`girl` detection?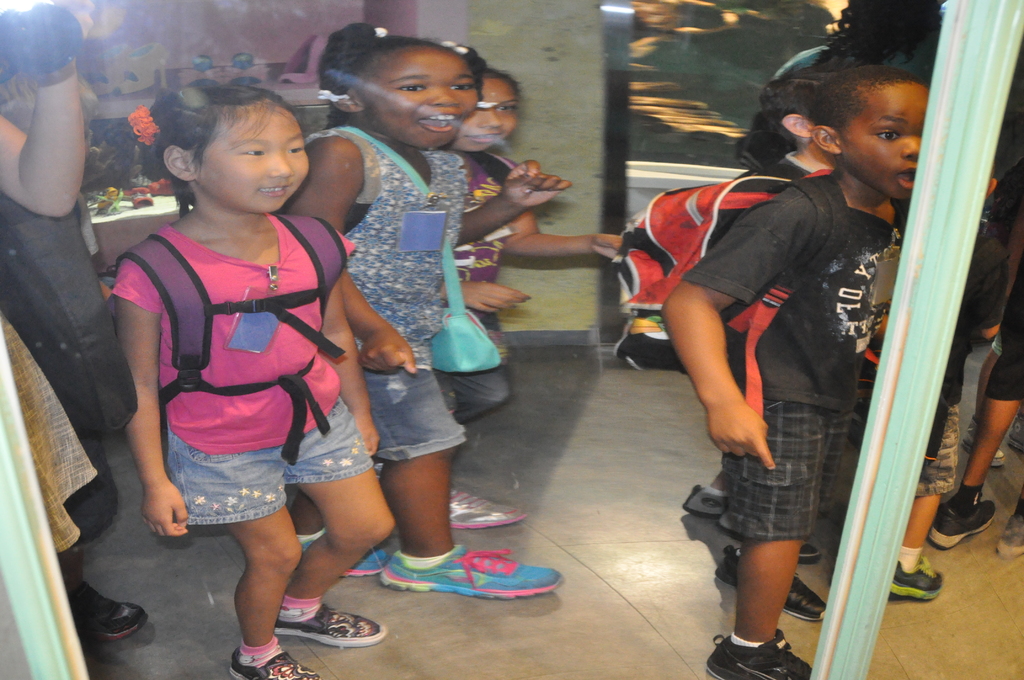
{"left": 438, "top": 61, "right": 631, "bottom": 531}
